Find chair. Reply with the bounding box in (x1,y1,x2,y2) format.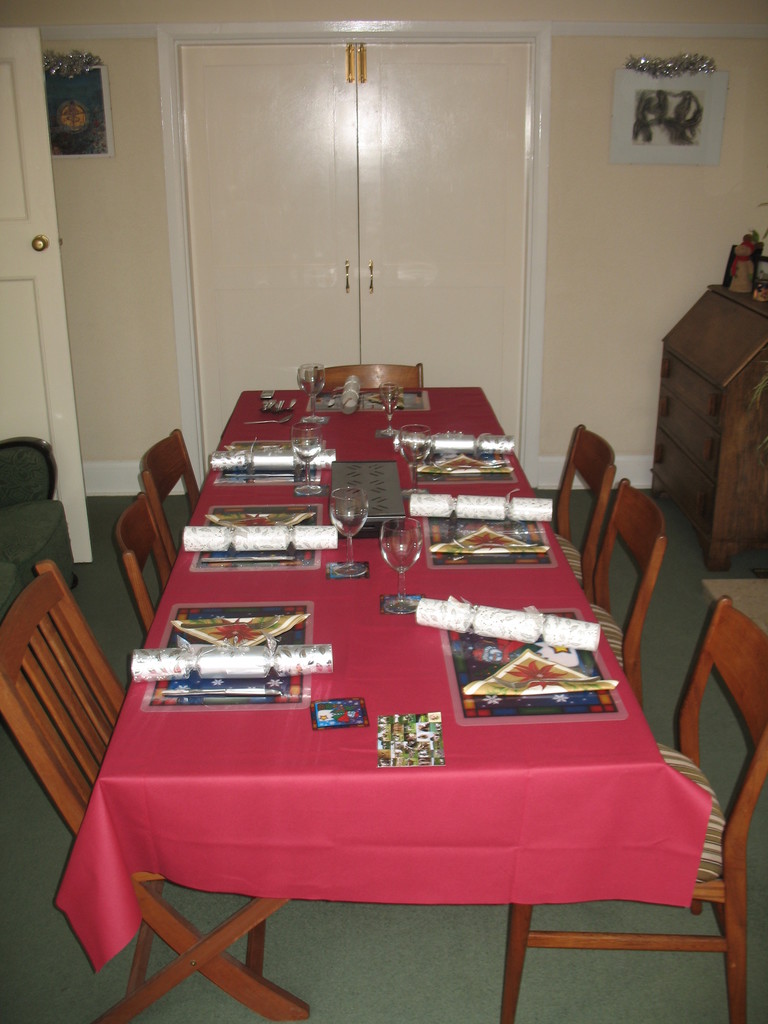
(121,497,172,636).
